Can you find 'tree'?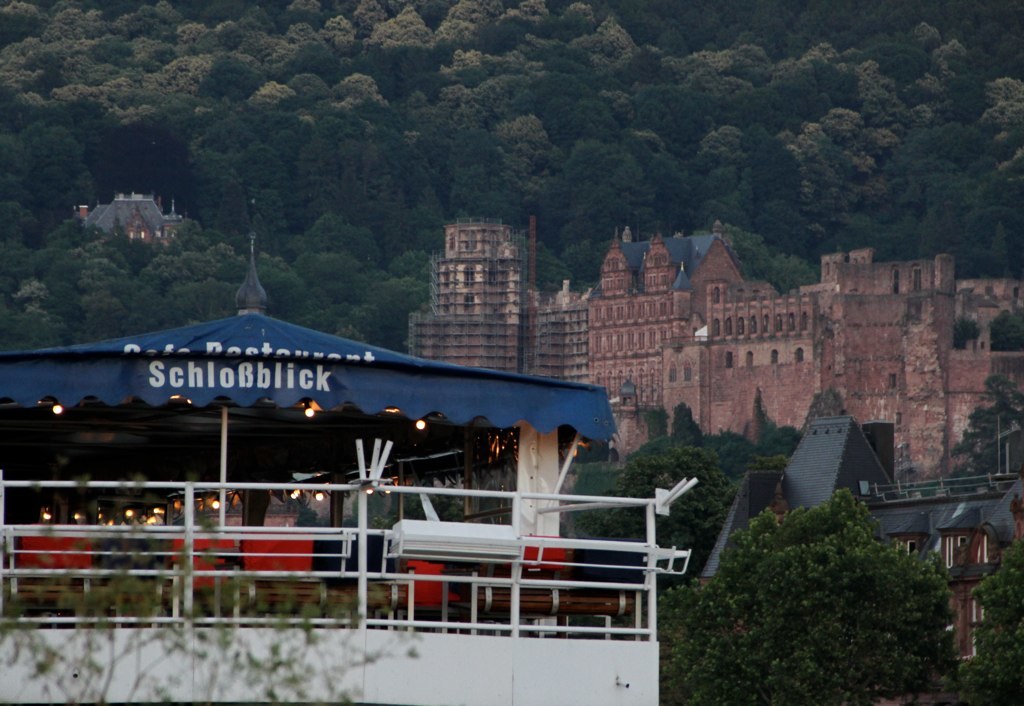
Yes, bounding box: 104 77 171 124.
